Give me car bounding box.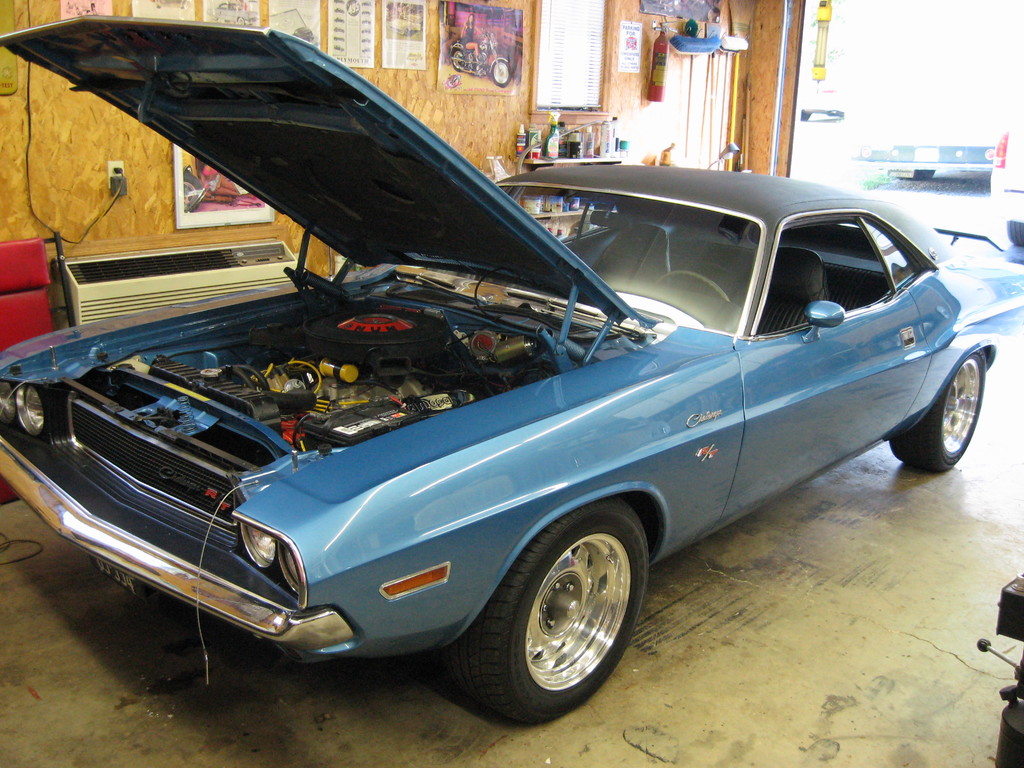
BBox(1, 13, 1023, 730).
